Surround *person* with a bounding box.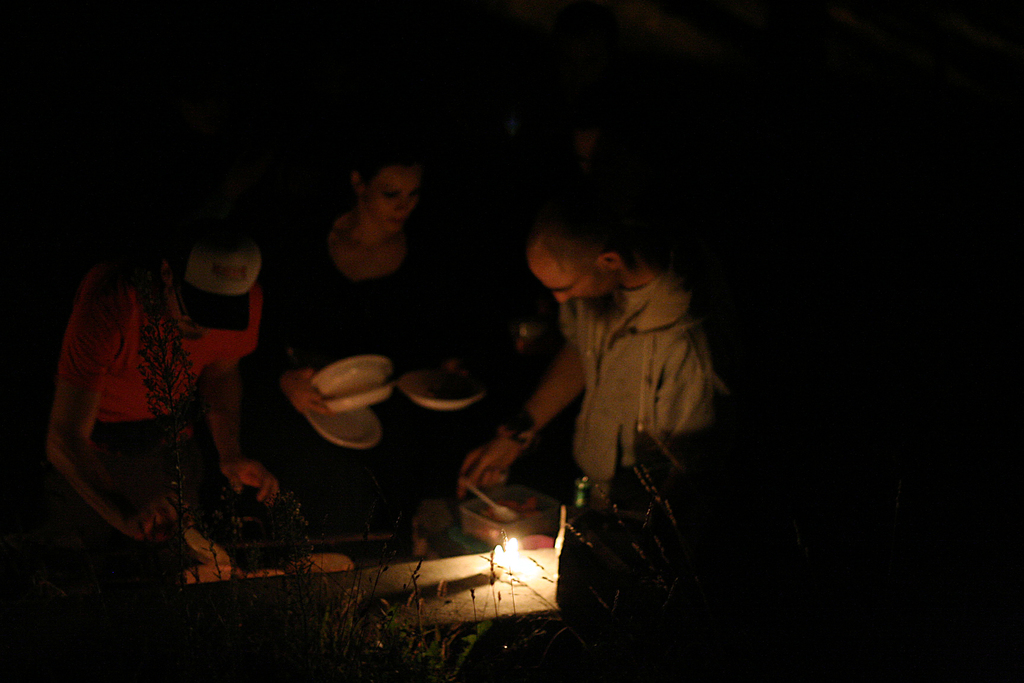
250:147:459:457.
